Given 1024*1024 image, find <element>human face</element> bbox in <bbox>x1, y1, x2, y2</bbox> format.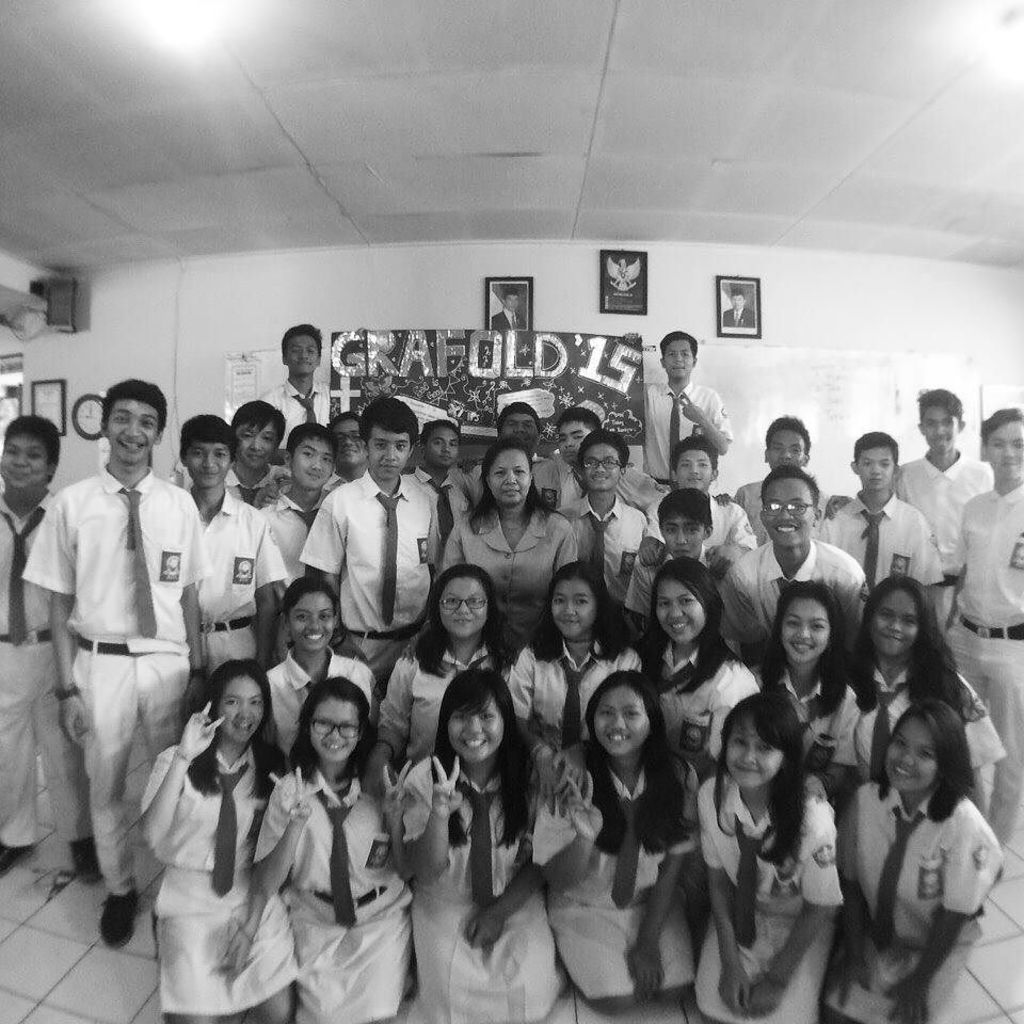
<bbox>580, 439, 623, 491</bbox>.
